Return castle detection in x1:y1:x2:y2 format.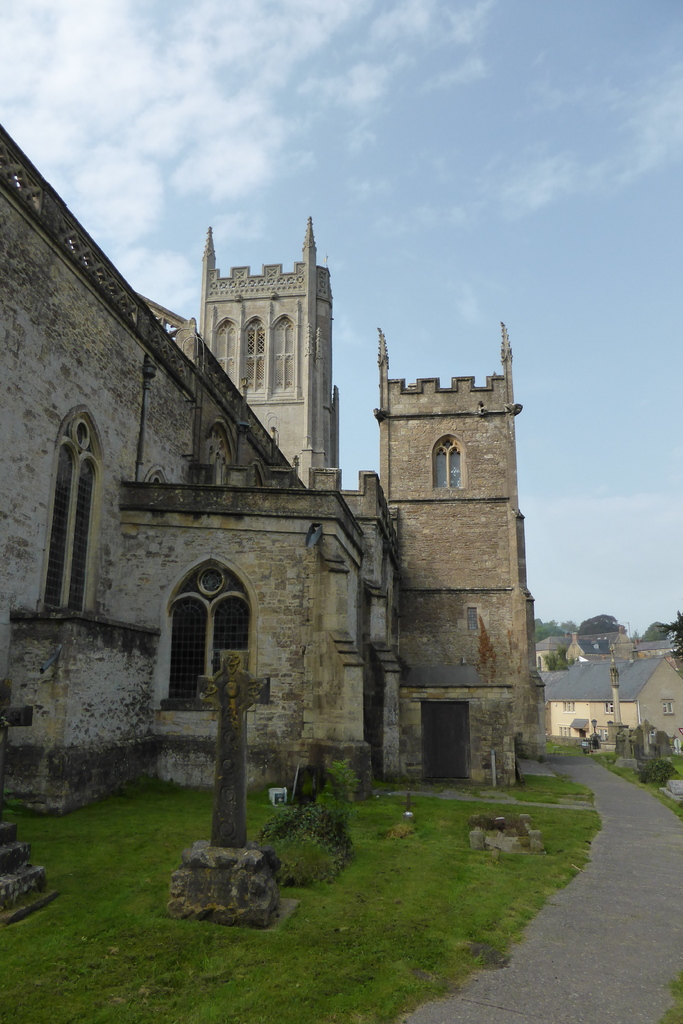
0:123:549:927.
